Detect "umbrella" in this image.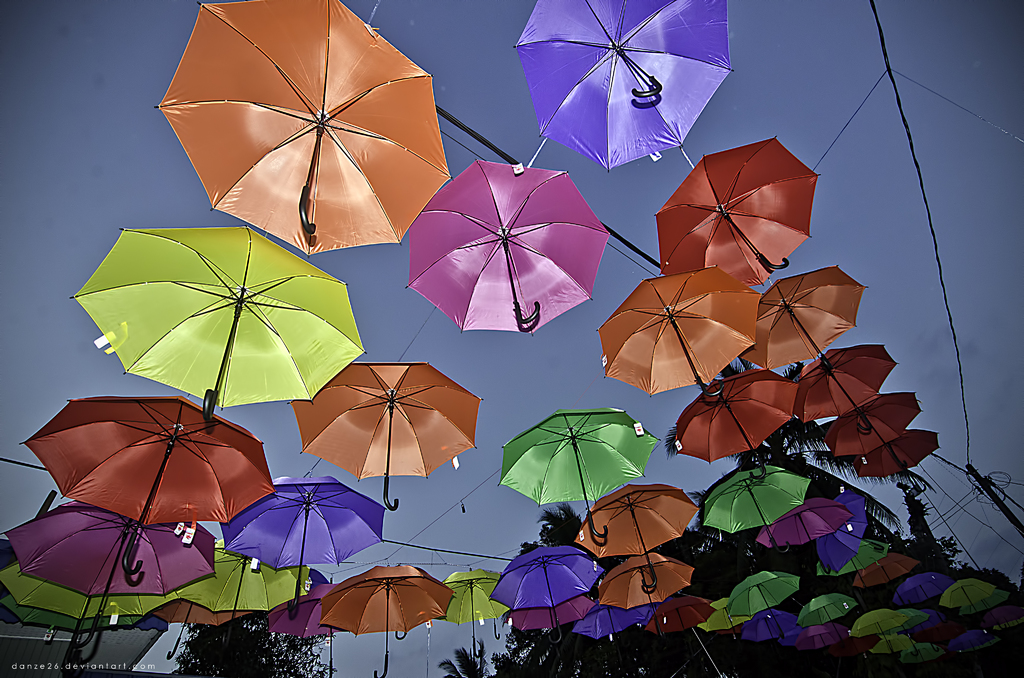
Detection: 147, 0, 444, 268.
